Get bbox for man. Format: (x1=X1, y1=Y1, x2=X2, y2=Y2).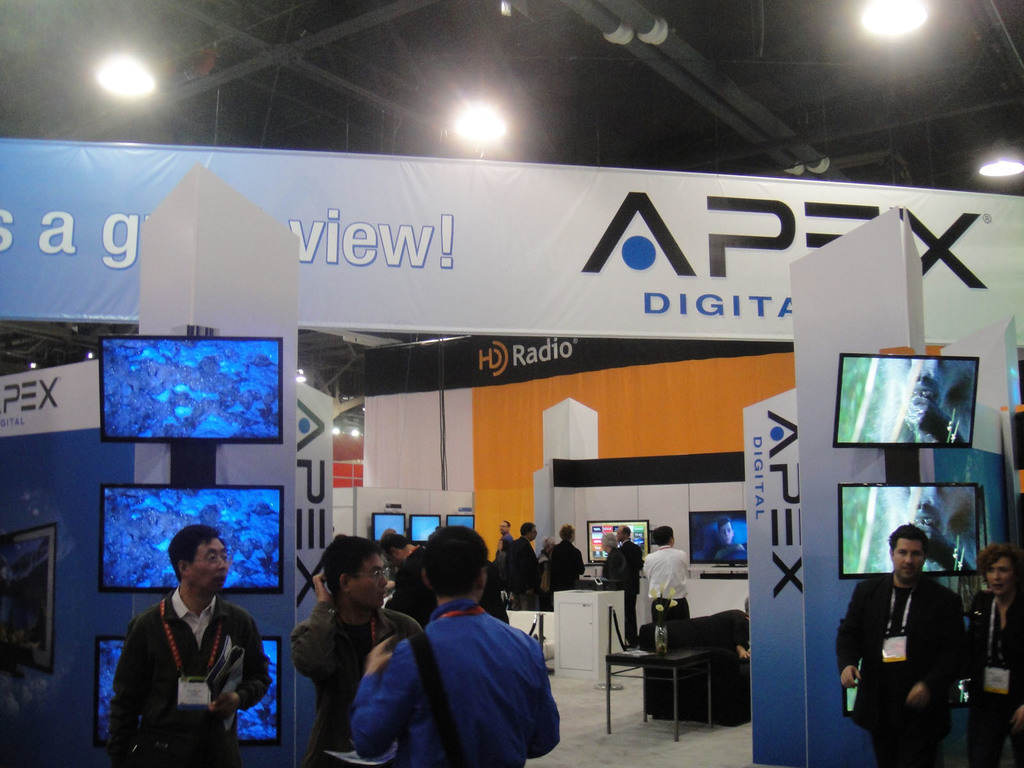
(x1=614, y1=526, x2=641, y2=646).
